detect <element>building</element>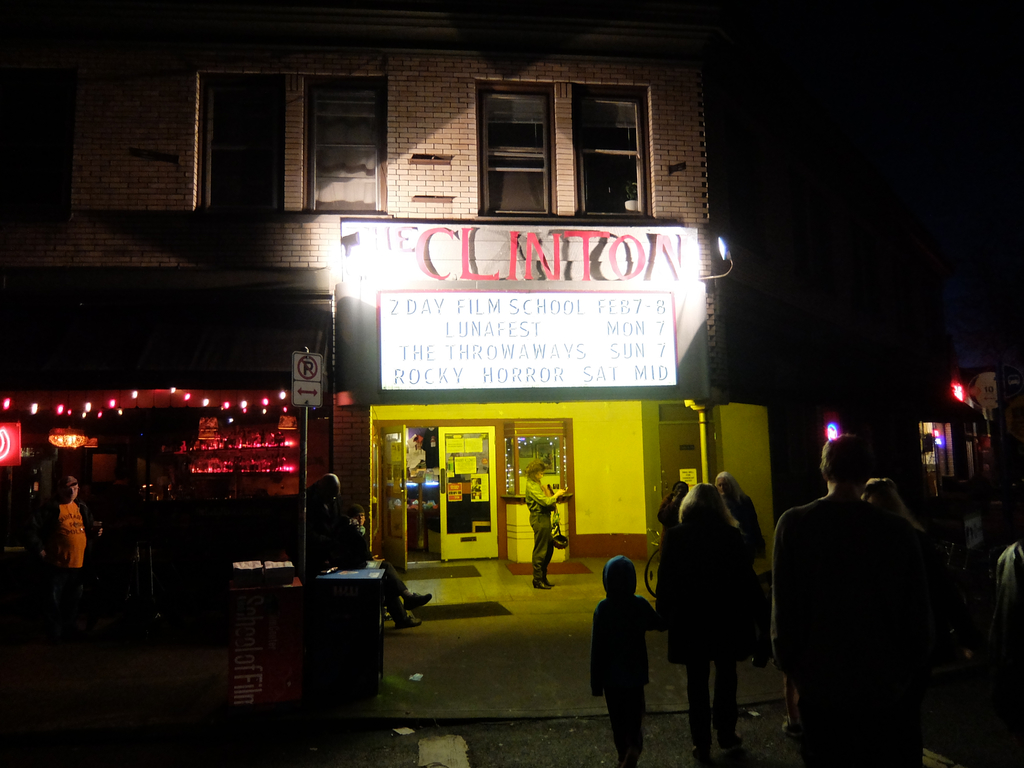
0,0,769,562
